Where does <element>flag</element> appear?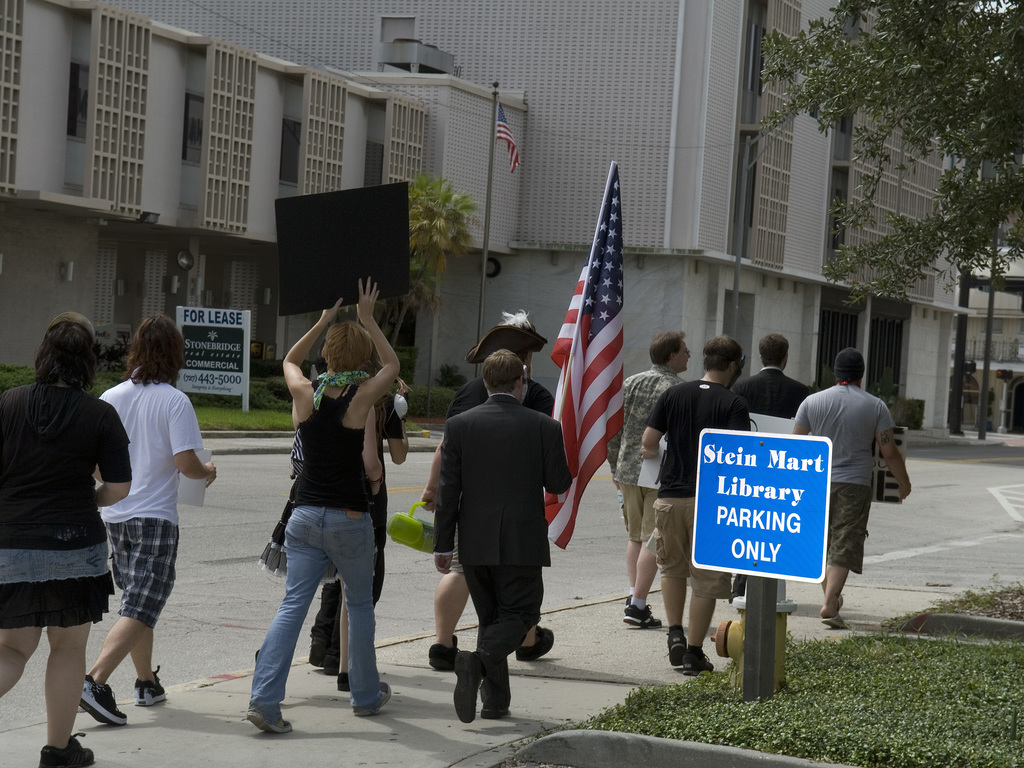
Appears at [x1=538, y1=157, x2=648, y2=569].
